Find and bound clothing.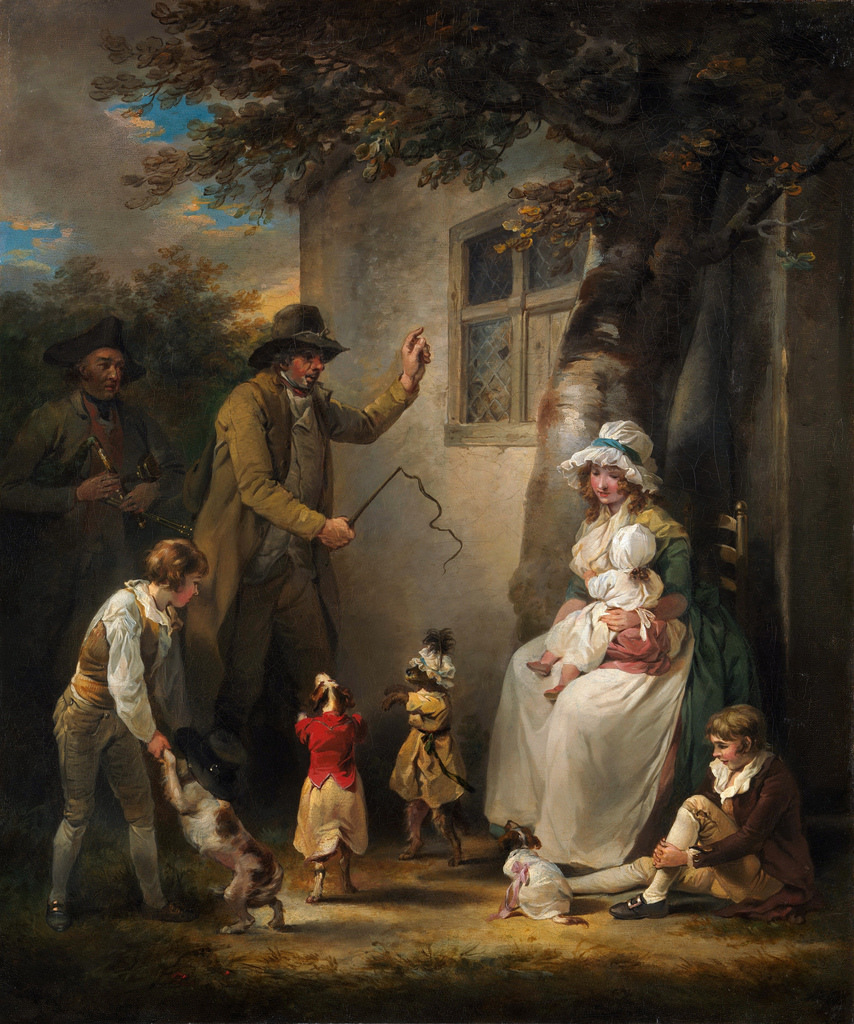
Bound: (x1=165, y1=372, x2=377, y2=718).
